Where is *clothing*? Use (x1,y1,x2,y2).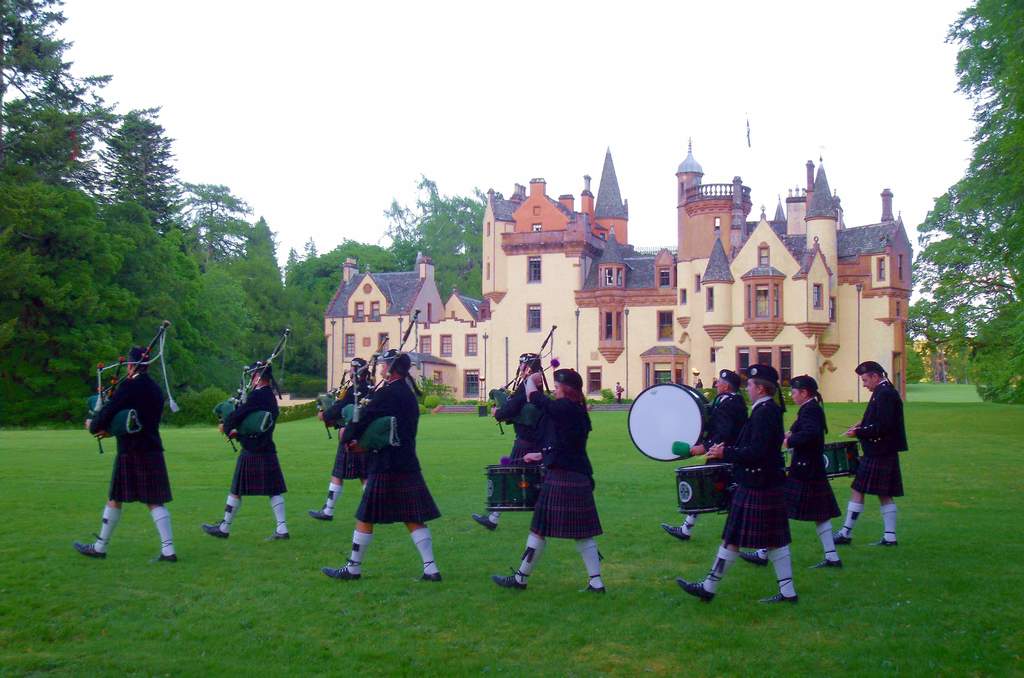
(330,368,439,557).
